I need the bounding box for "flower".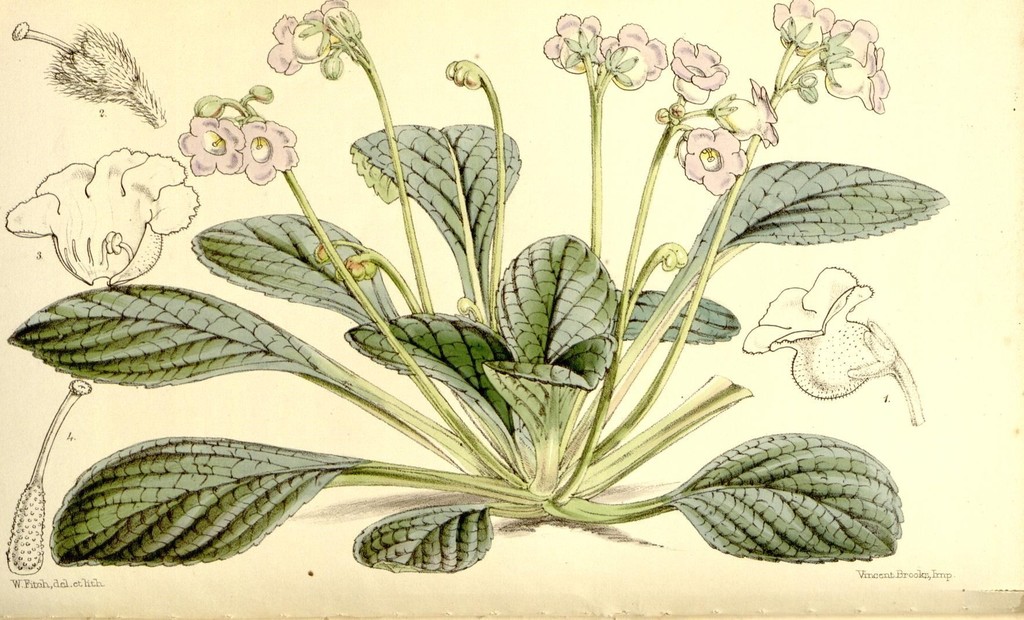
Here it is: region(774, 5, 832, 51).
